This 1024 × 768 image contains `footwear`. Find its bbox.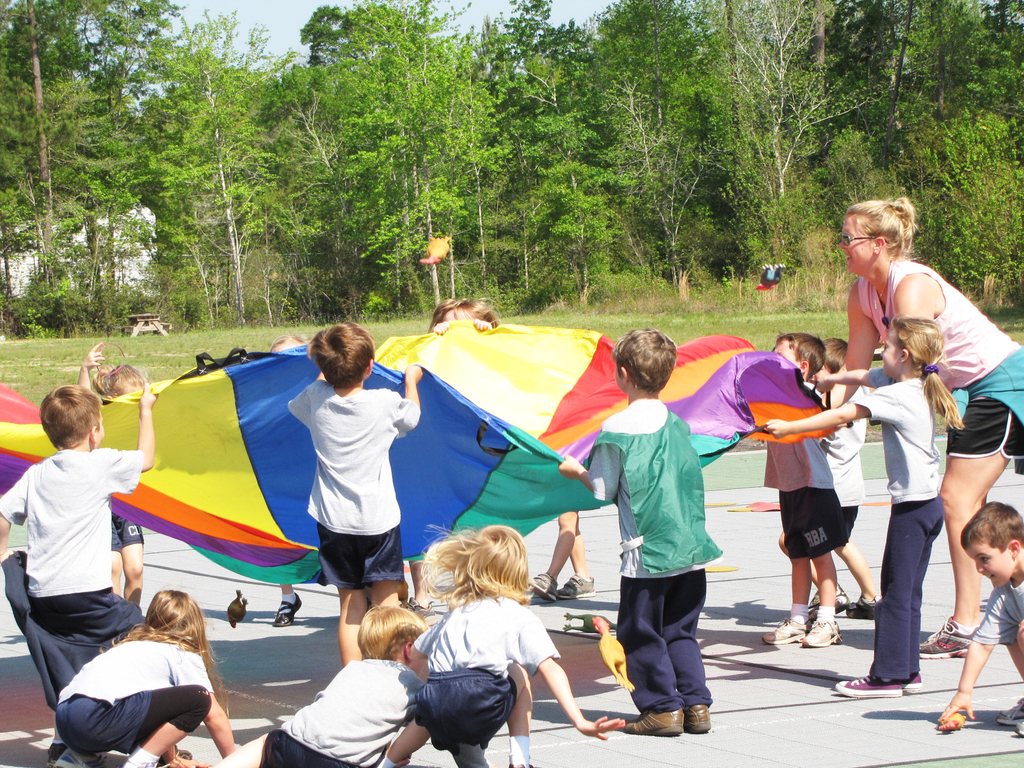
locate(1016, 717, 1023, 743).
